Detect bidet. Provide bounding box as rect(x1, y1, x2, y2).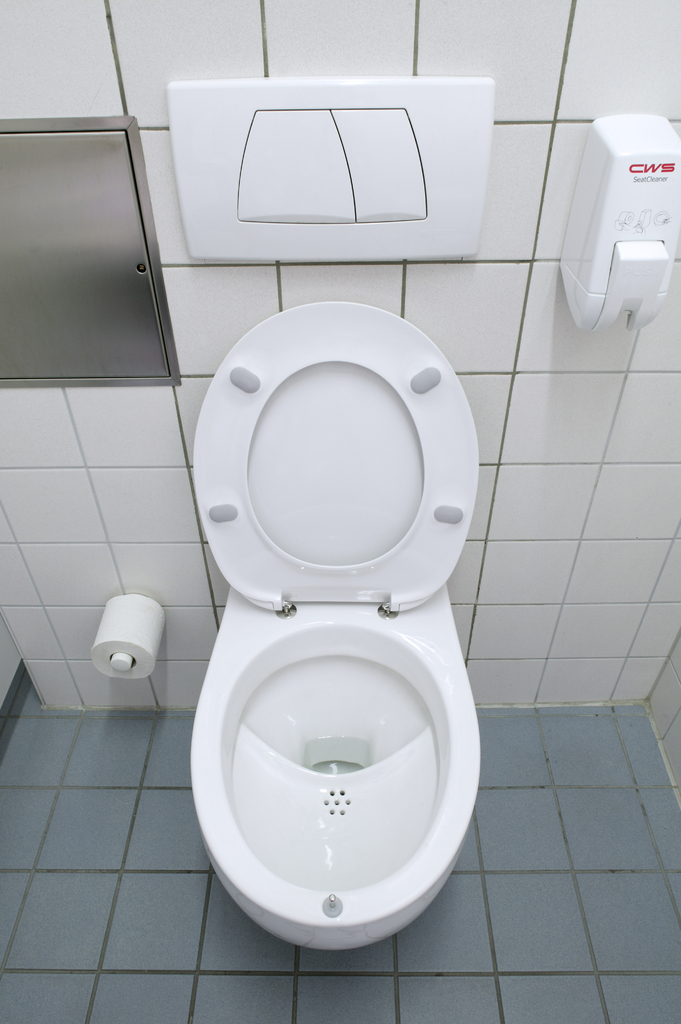
rect(188, 600, 484, 955).
